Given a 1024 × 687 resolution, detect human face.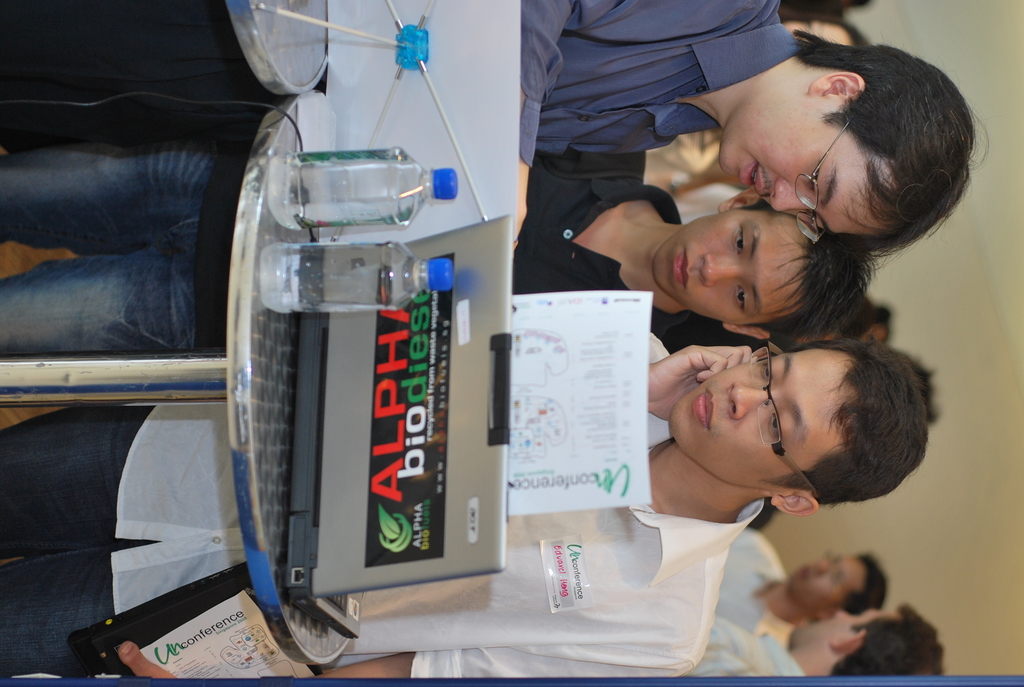
[x1=650, y1=209, x2=808, y2=326].
